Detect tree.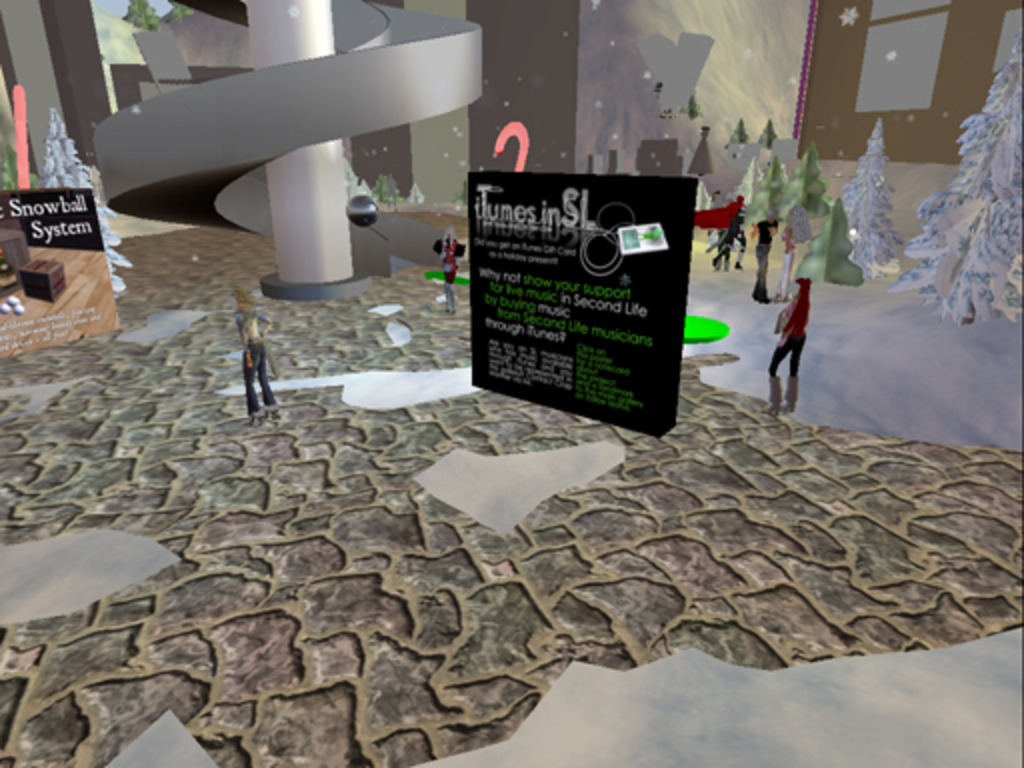
Detected at select_region(676, 92, 708, 120).
